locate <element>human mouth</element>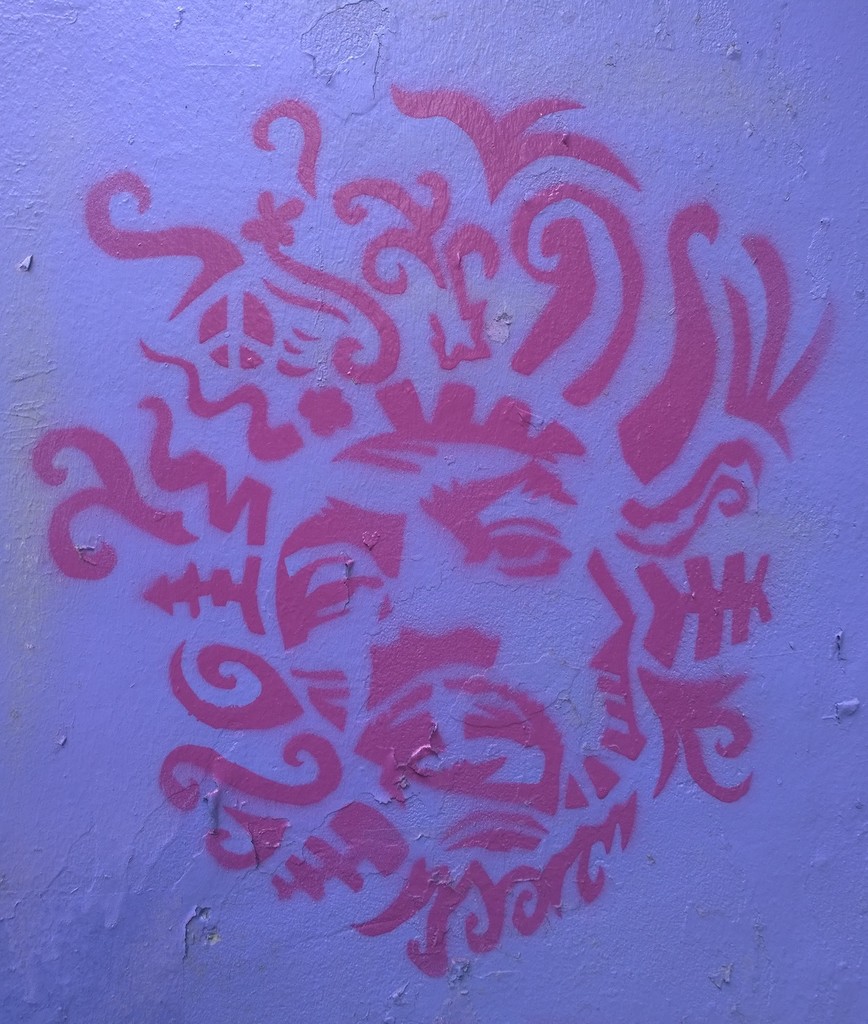
(357, 678, 558, 811)
